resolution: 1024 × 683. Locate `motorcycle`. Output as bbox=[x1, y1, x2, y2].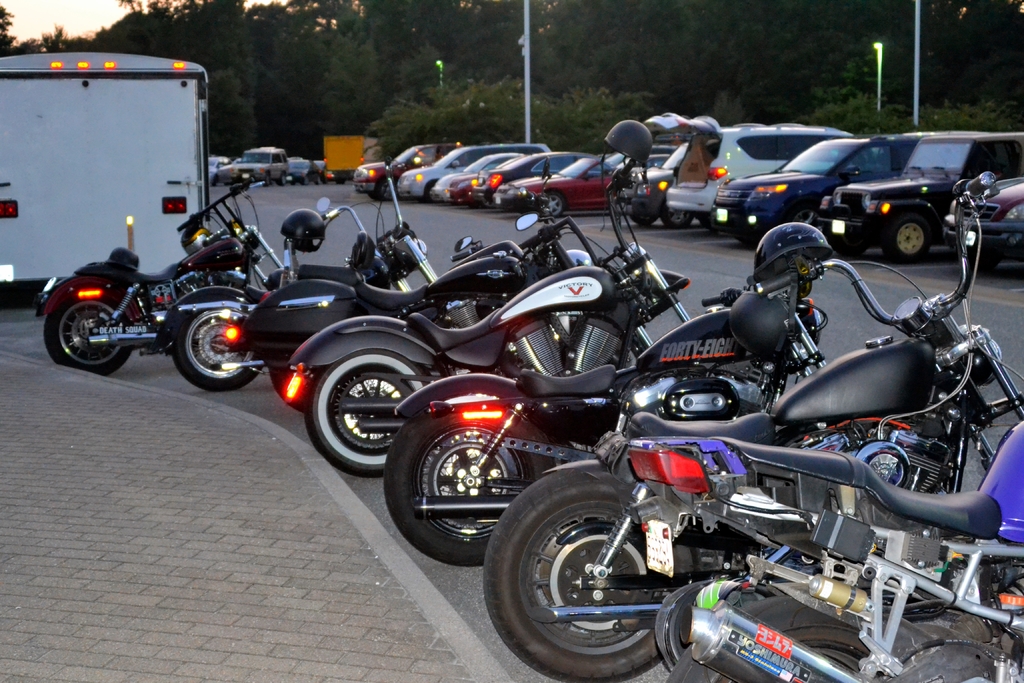
bbox=[152, 151, 442, 390].
